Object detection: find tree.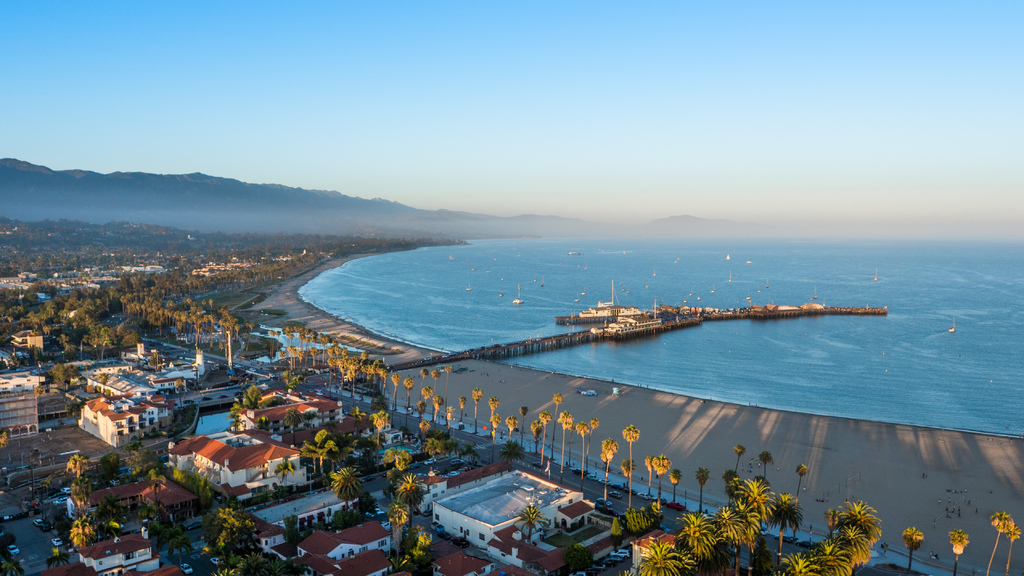
BBox(565, 540, 593, 572).
